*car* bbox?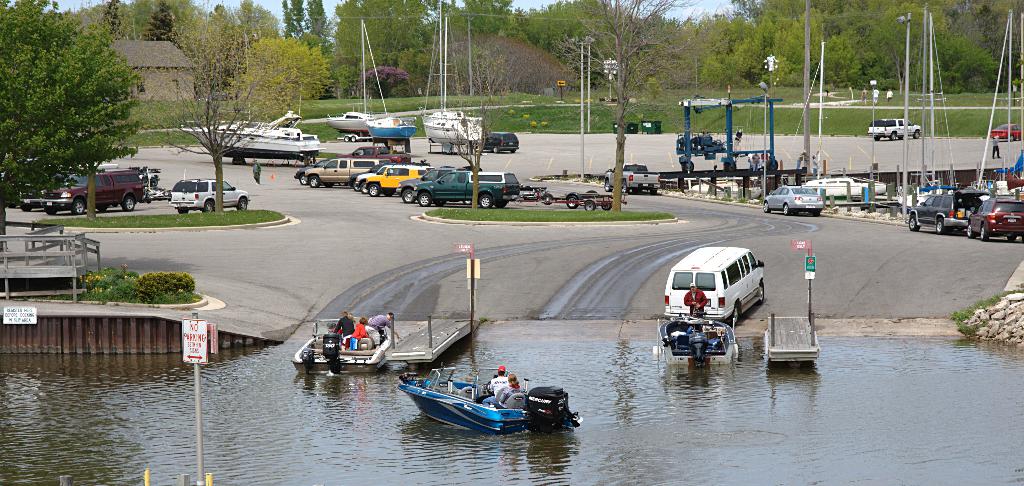
box=[410, 171, 520, 205]
